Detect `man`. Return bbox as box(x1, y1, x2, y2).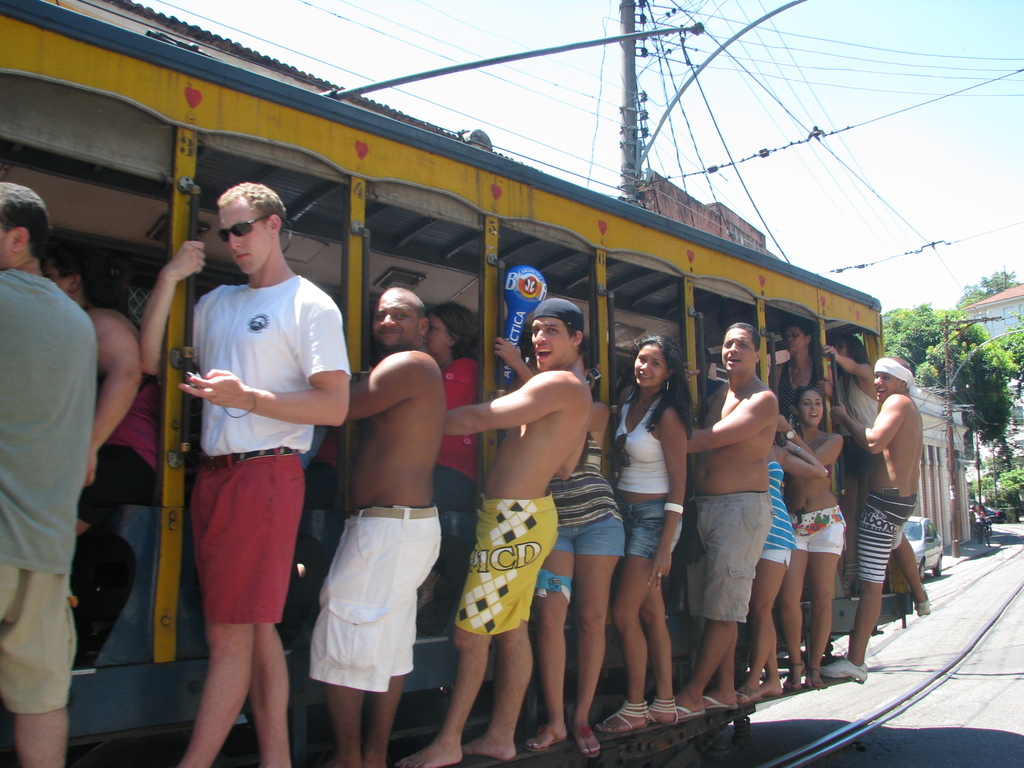
box(672, 319, 779, 722).
